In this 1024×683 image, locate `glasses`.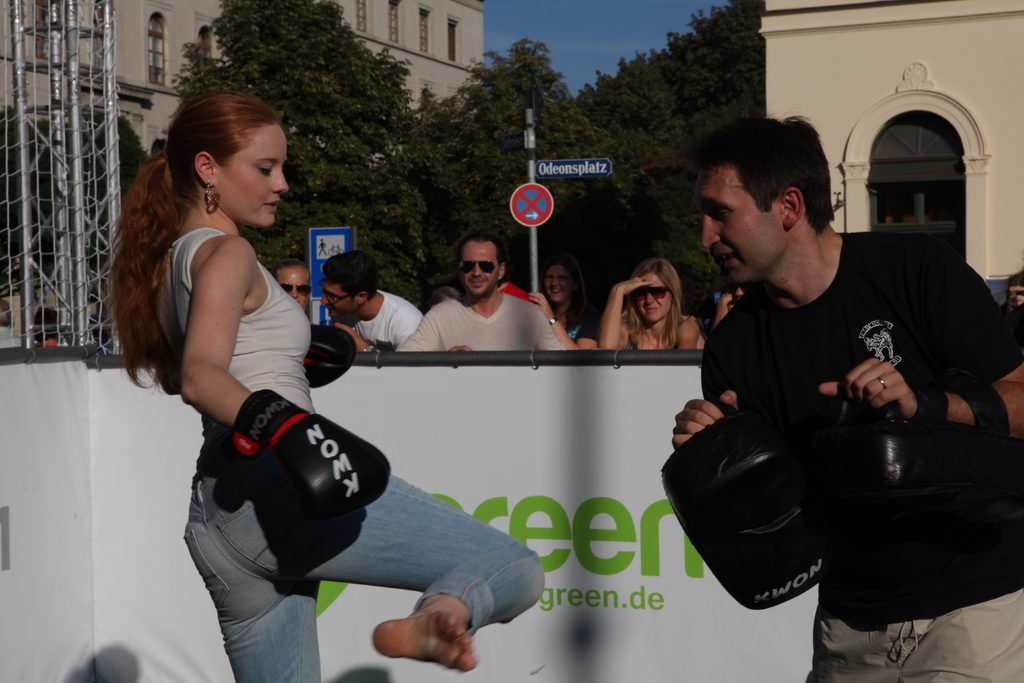
Bounding box: 632 286 673 305.
